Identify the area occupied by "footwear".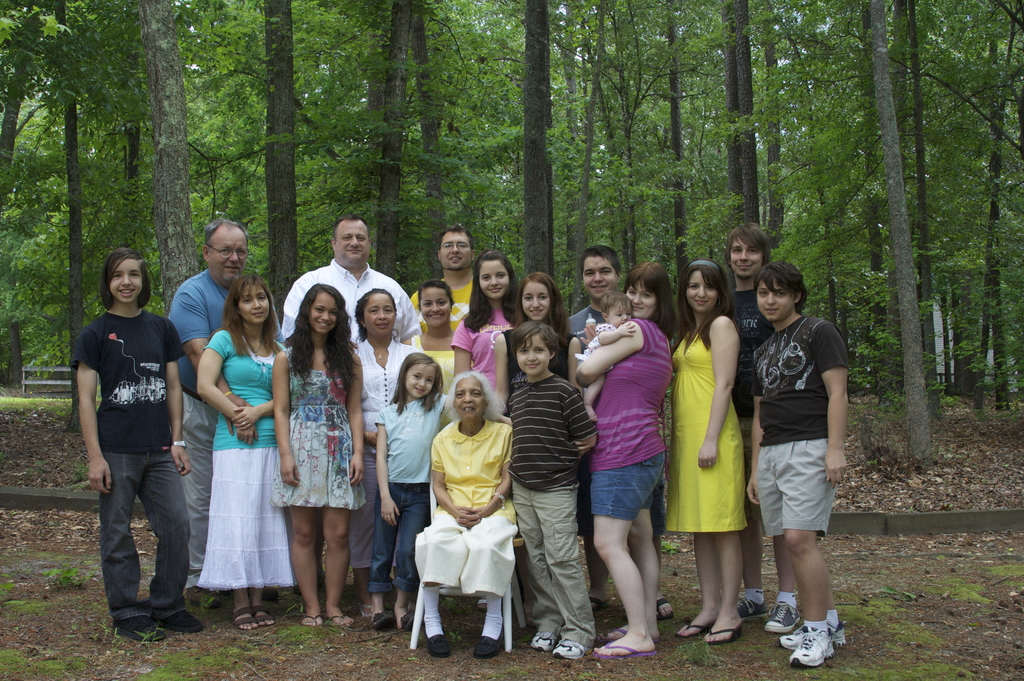
Area: locate(594, 646, 655, 657).
